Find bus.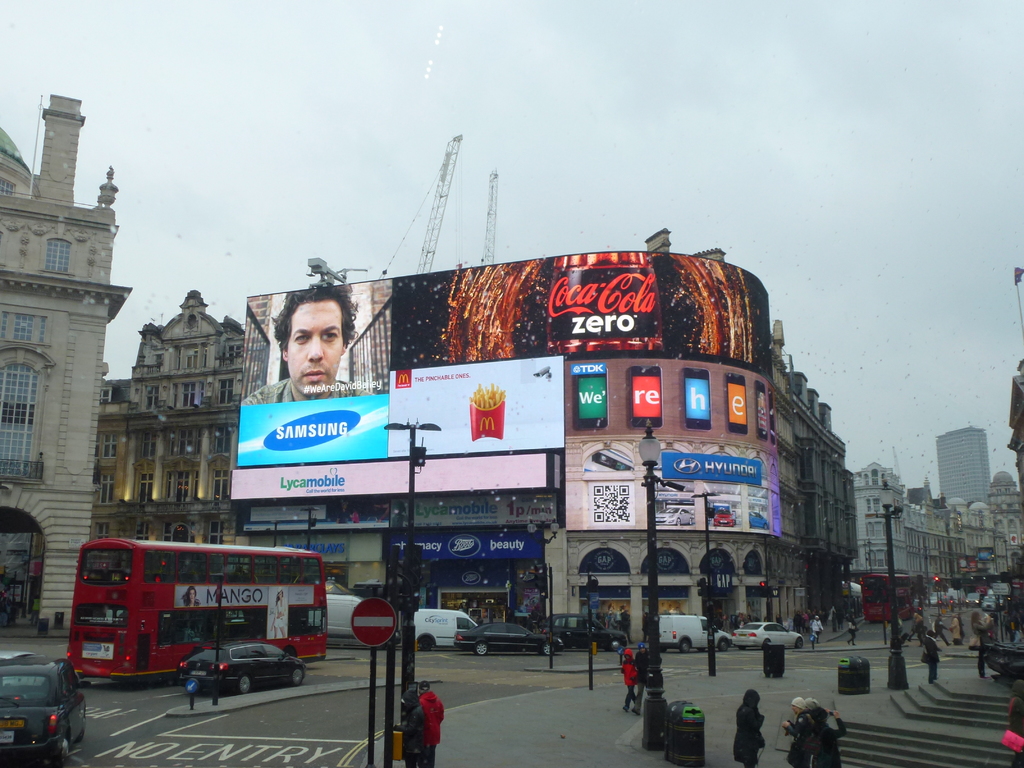
detection(70, 537, 330, 685).
